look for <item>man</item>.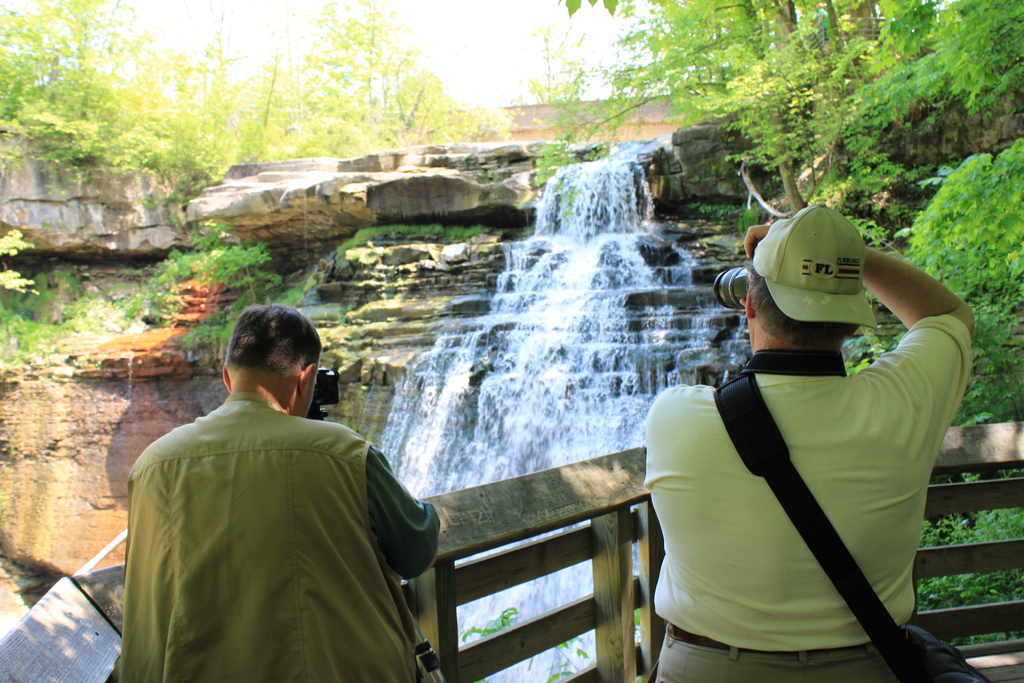
Found: region(643, 200, 977, 682).
